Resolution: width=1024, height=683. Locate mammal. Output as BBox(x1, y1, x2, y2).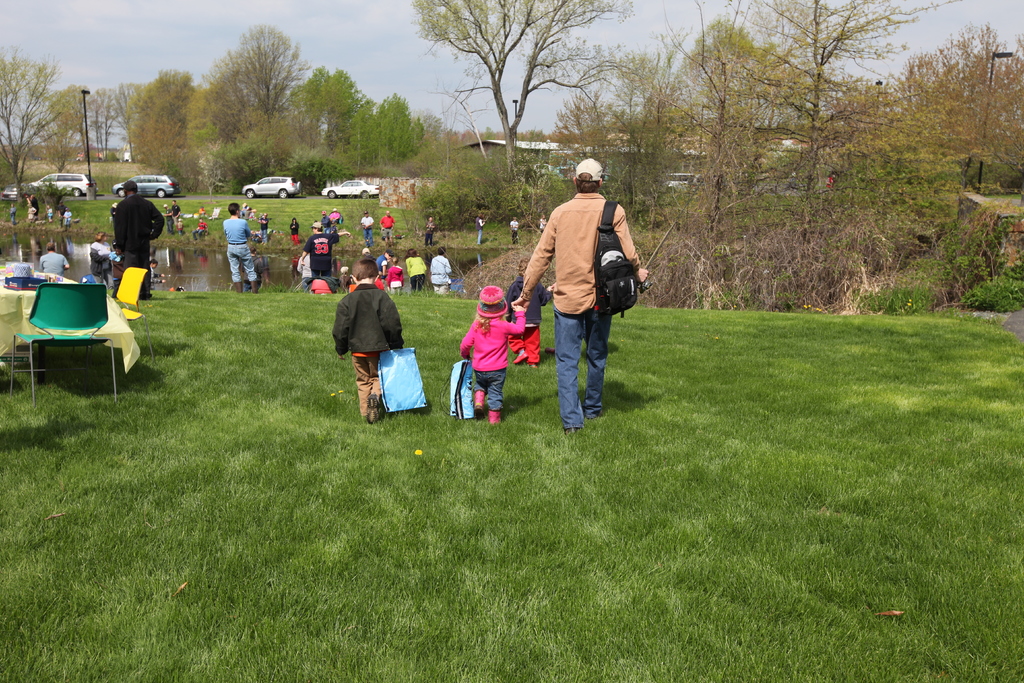
BBox(295, 250, 311, 286).
